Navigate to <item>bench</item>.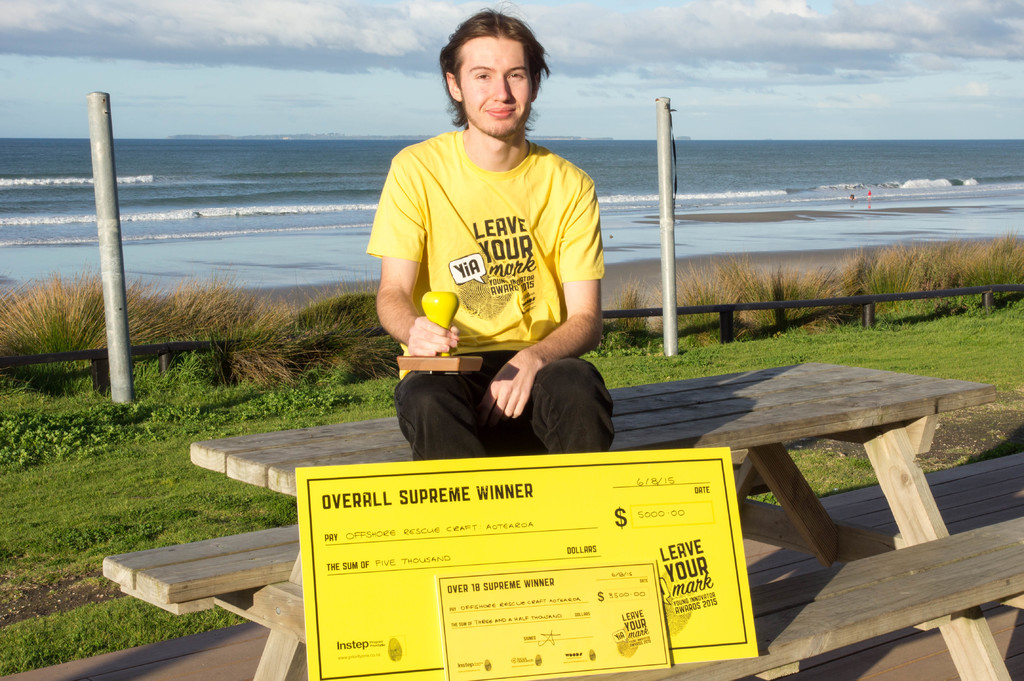
Navigation target: [89,454,358,657].
